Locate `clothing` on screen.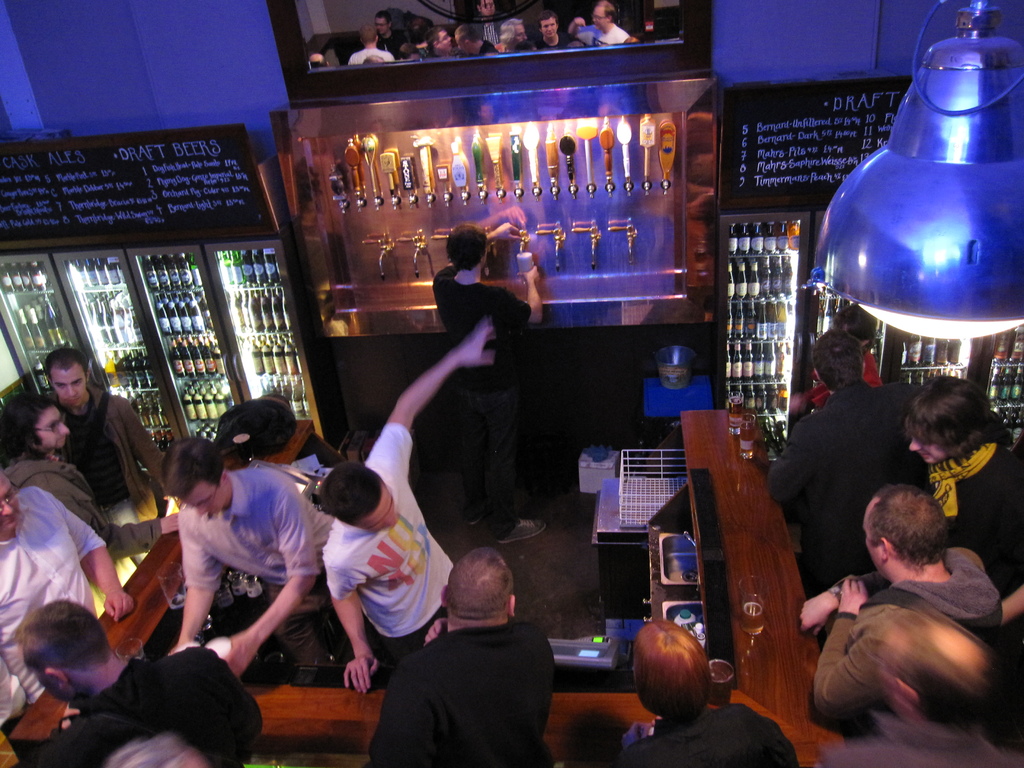
On screen at 0:444:172:588.
